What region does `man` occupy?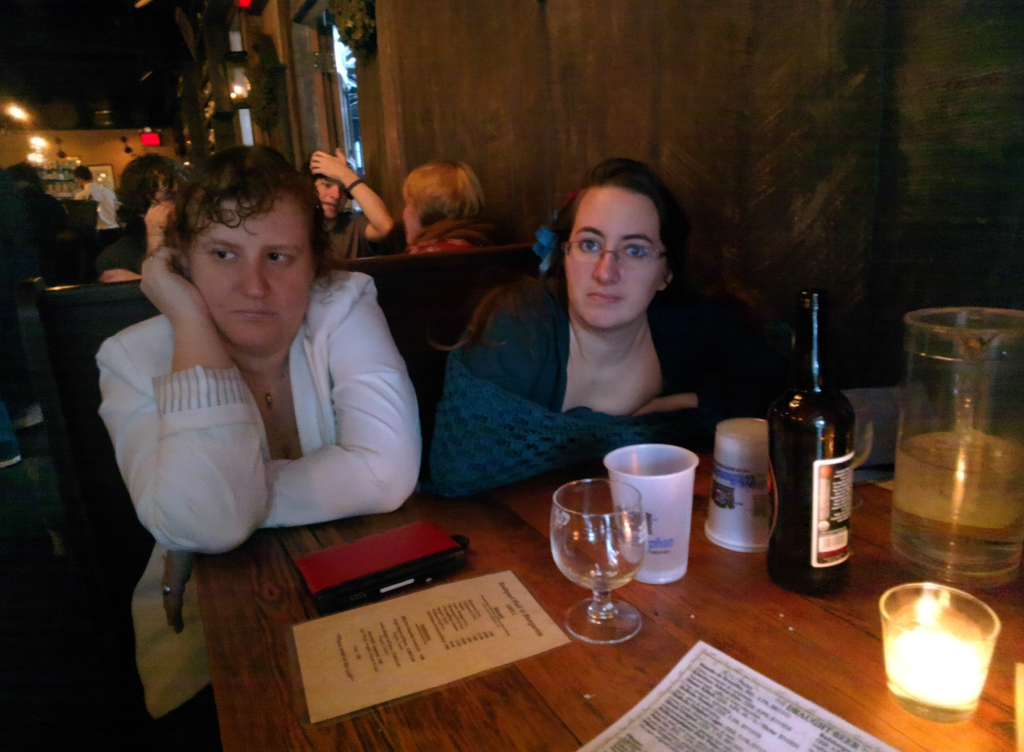
box(0, 396, 24, 470).
